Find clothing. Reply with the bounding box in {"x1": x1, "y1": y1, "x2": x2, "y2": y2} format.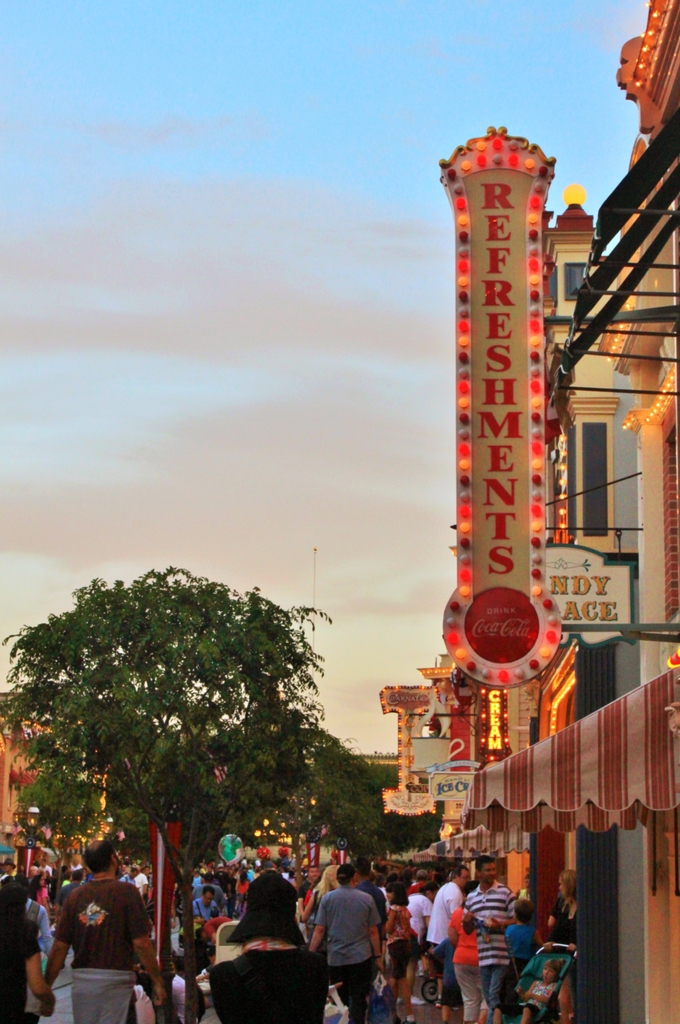
{"x1": 314, "y1": 883, "x2": 380, "y2": 1021}.
